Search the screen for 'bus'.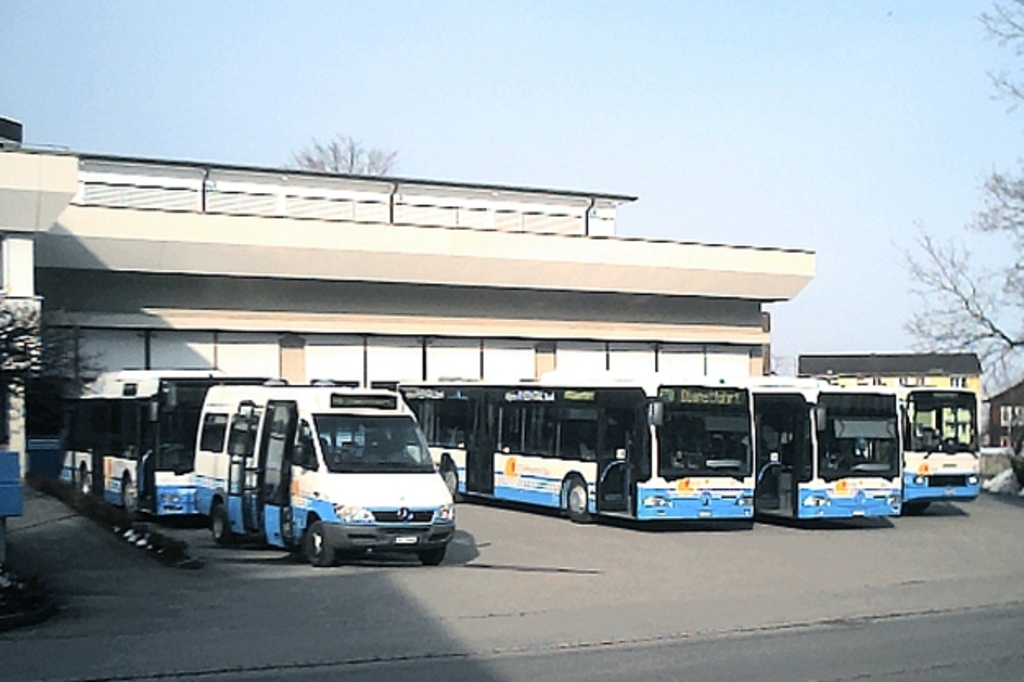
Found at <region>56, 369, 233, 518</region>.
